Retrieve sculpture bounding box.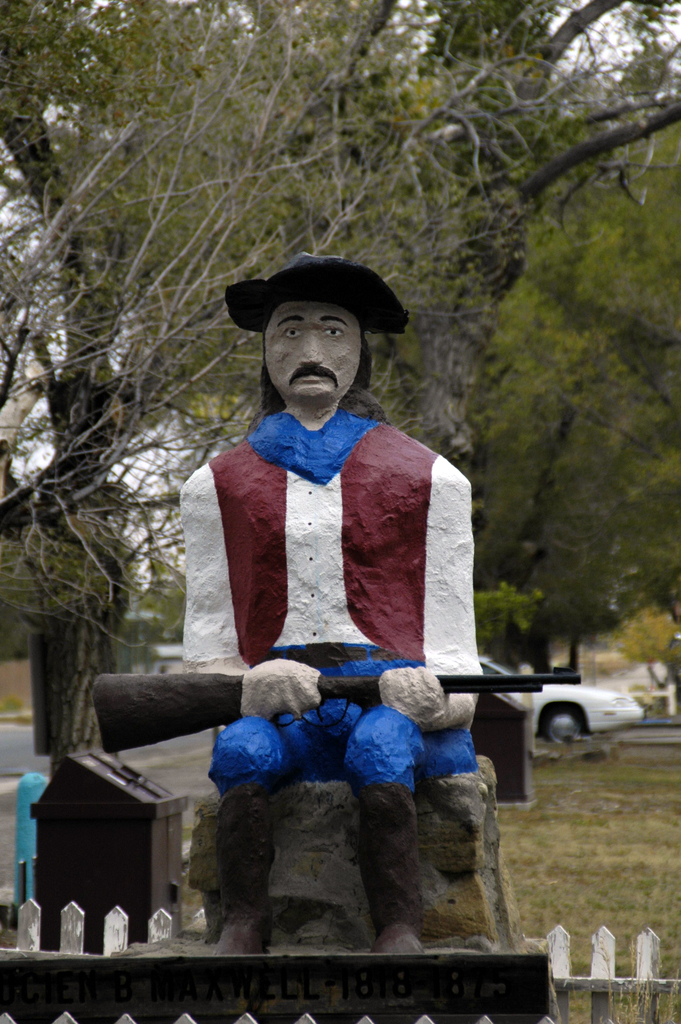
Bounding box: 81,250,505,957.
